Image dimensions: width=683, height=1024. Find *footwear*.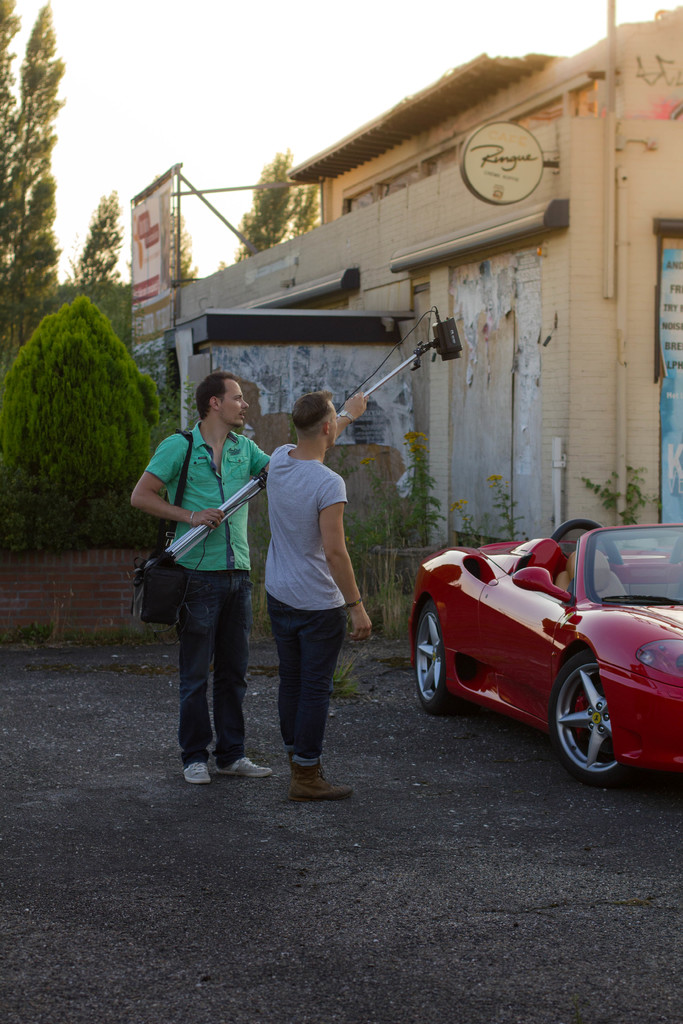
Rect(211, 746, 274, 776).
